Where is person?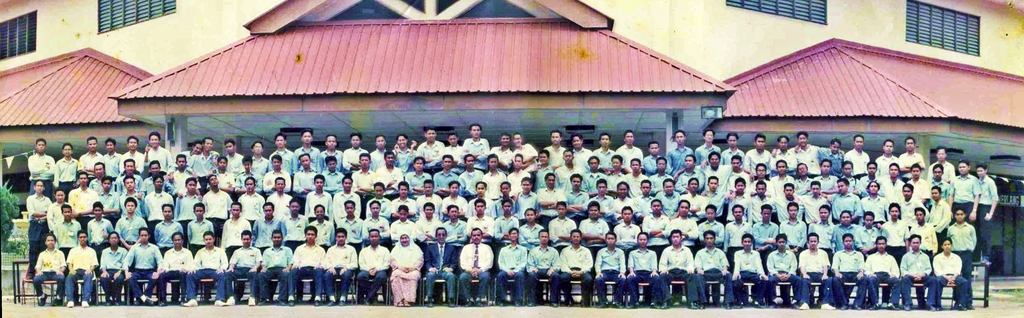
829:180:865:223.
